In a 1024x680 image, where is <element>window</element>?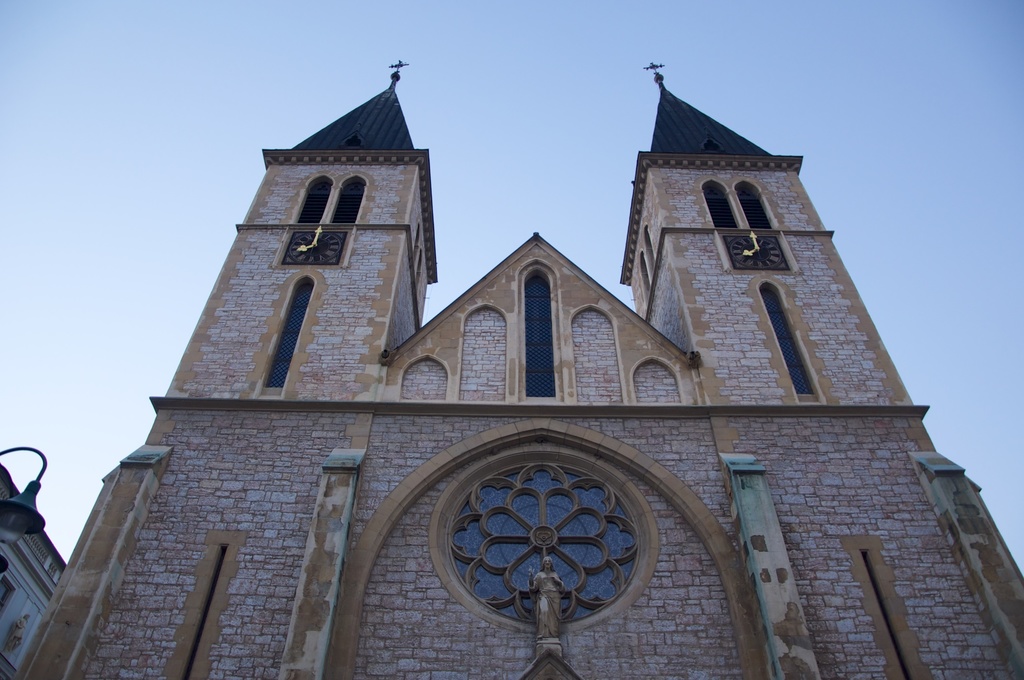
bbox(320, 182, 362, 266).
